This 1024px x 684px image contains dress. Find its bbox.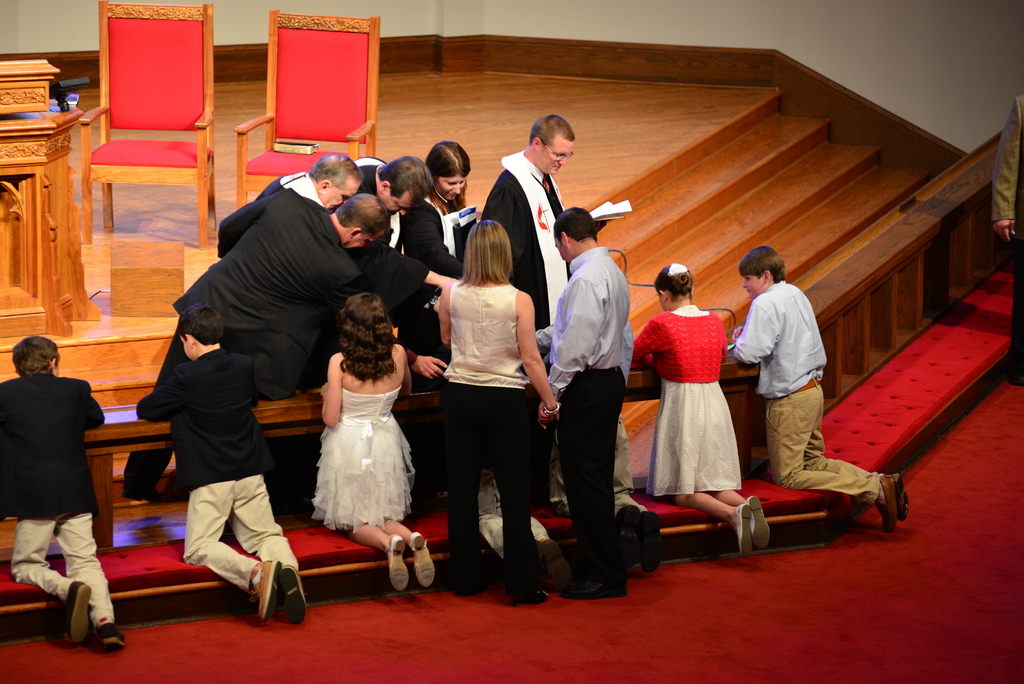
box(646, 304, 743, 498).
